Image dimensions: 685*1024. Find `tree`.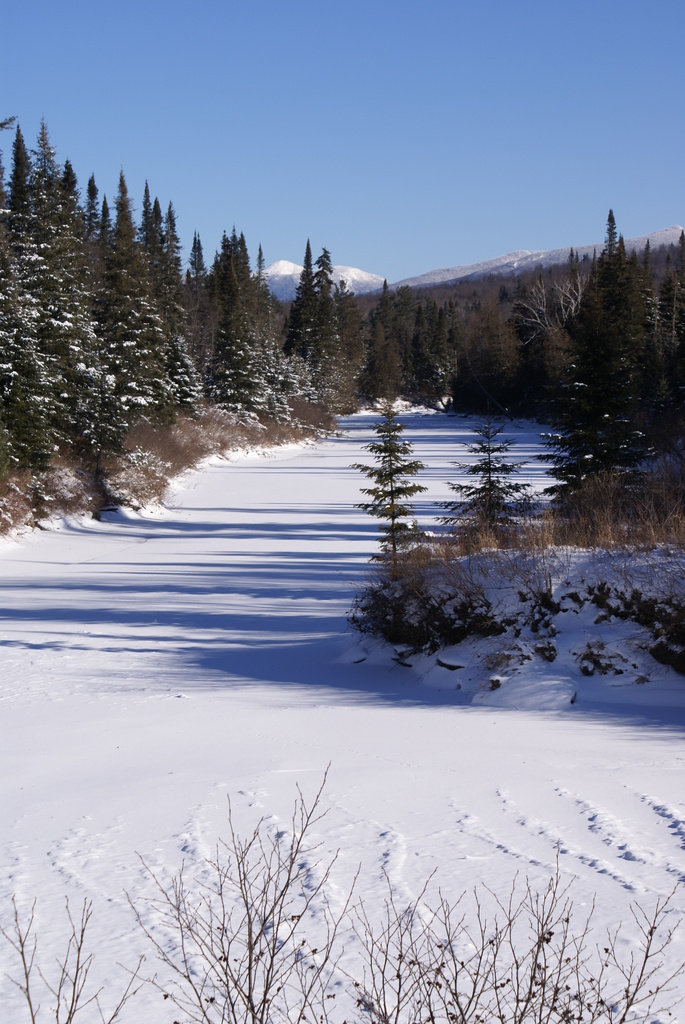
[352, 278, 401, 378].
